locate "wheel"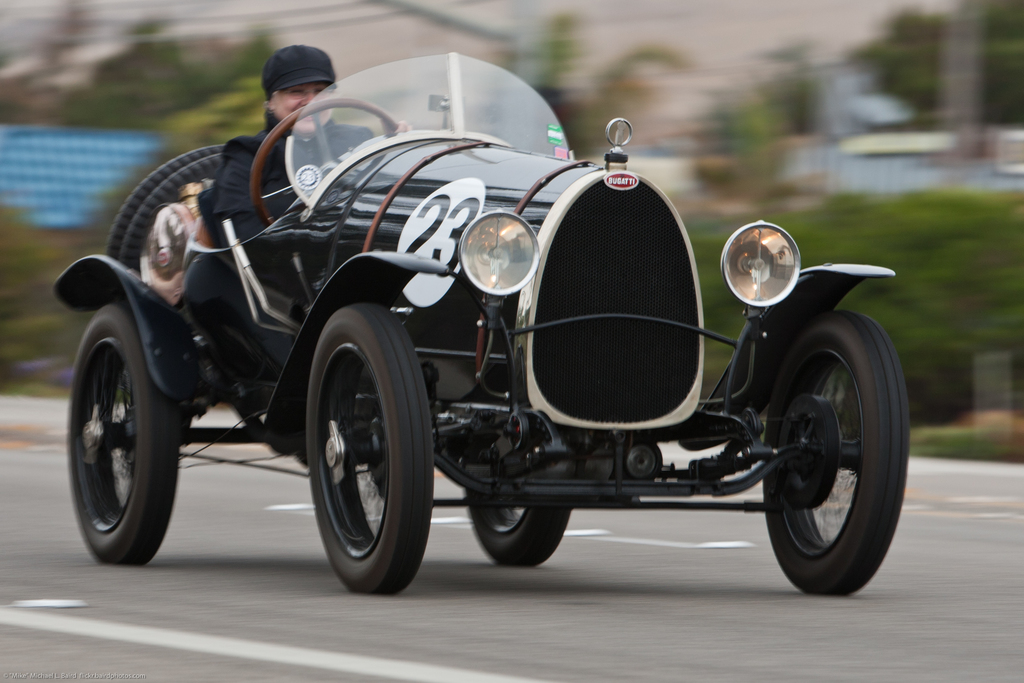
<bbox>467, 495, 576, 566</bbox>
